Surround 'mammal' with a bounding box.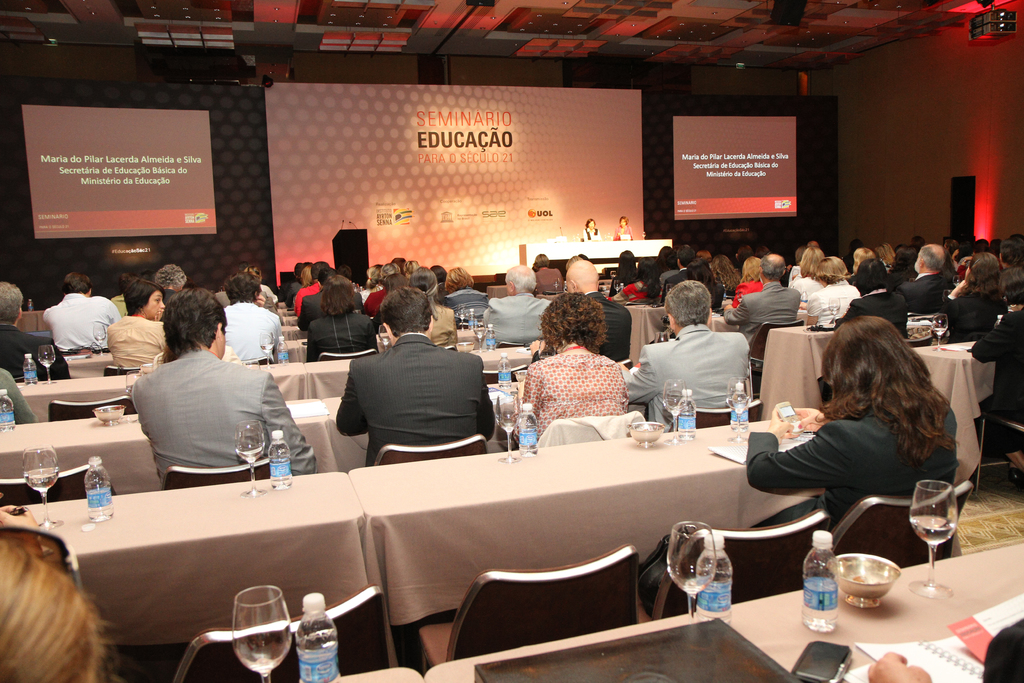
<region>0, 277, 77, 378</region>.
